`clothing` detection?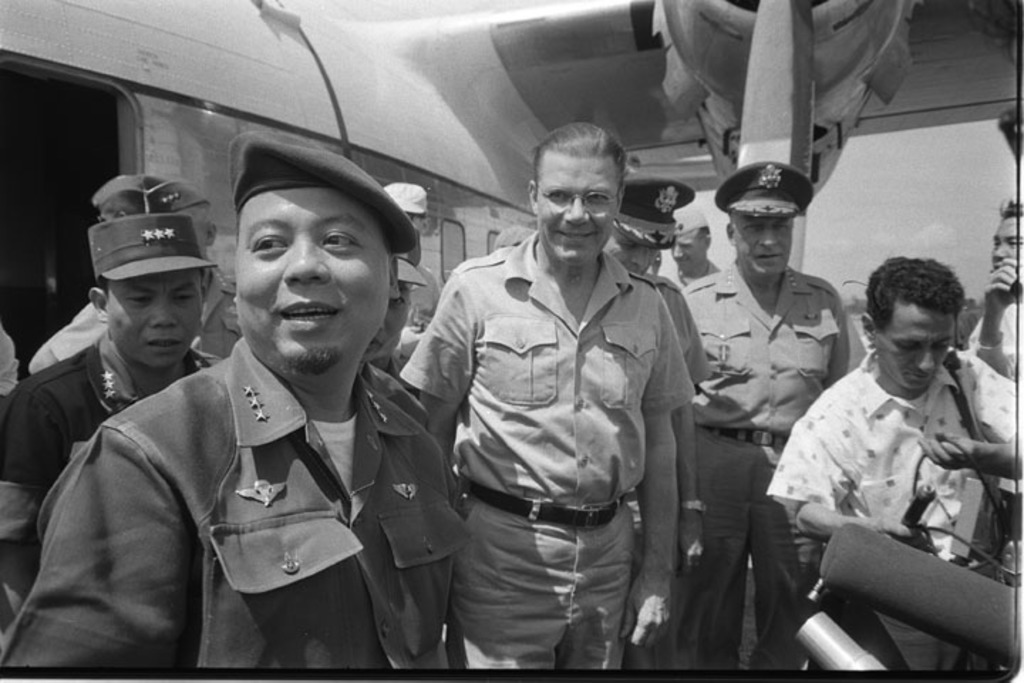
Rect(761, 343, 1023, 682)
